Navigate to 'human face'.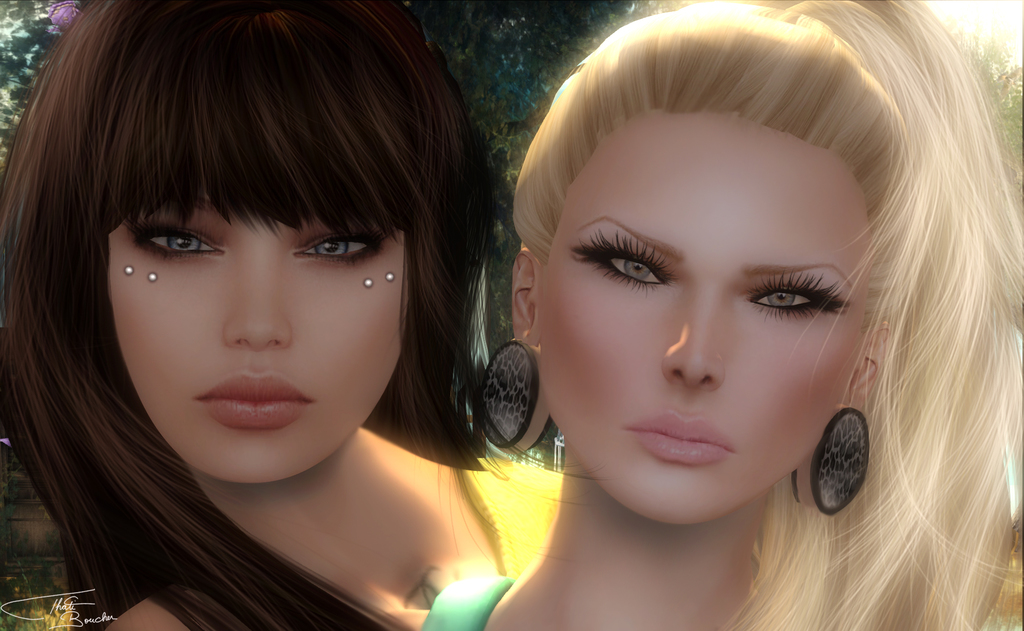
Navigation target: bbox=(108, 188, 410, 482).
